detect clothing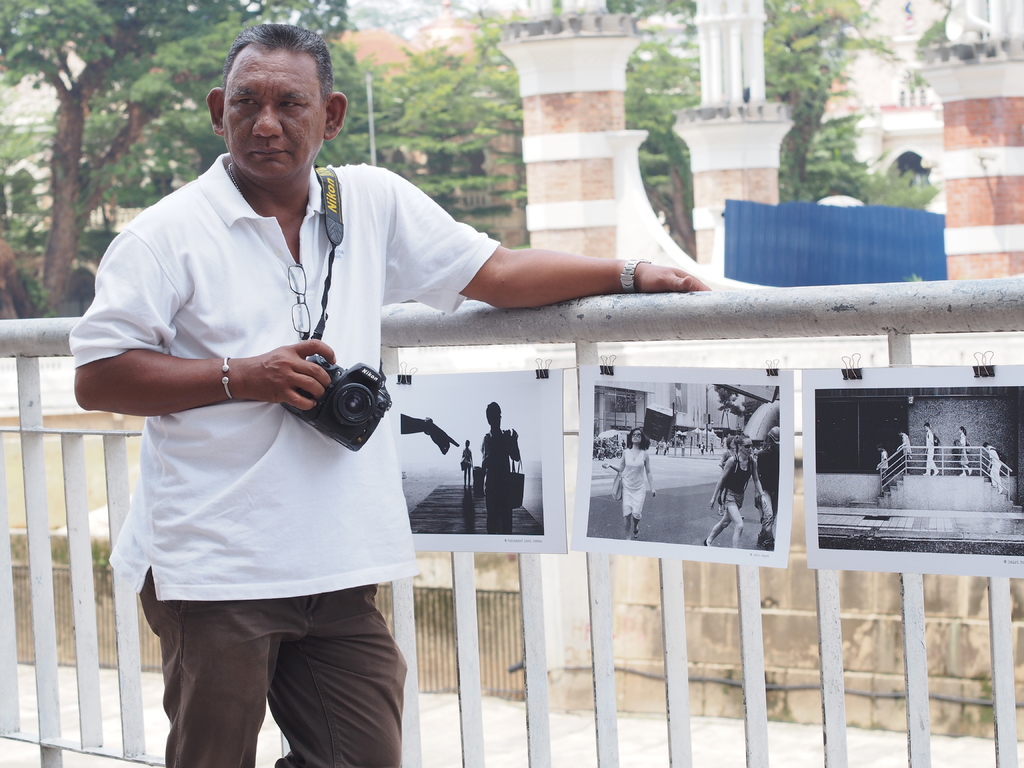
crop(77, 118, 513, 661)
